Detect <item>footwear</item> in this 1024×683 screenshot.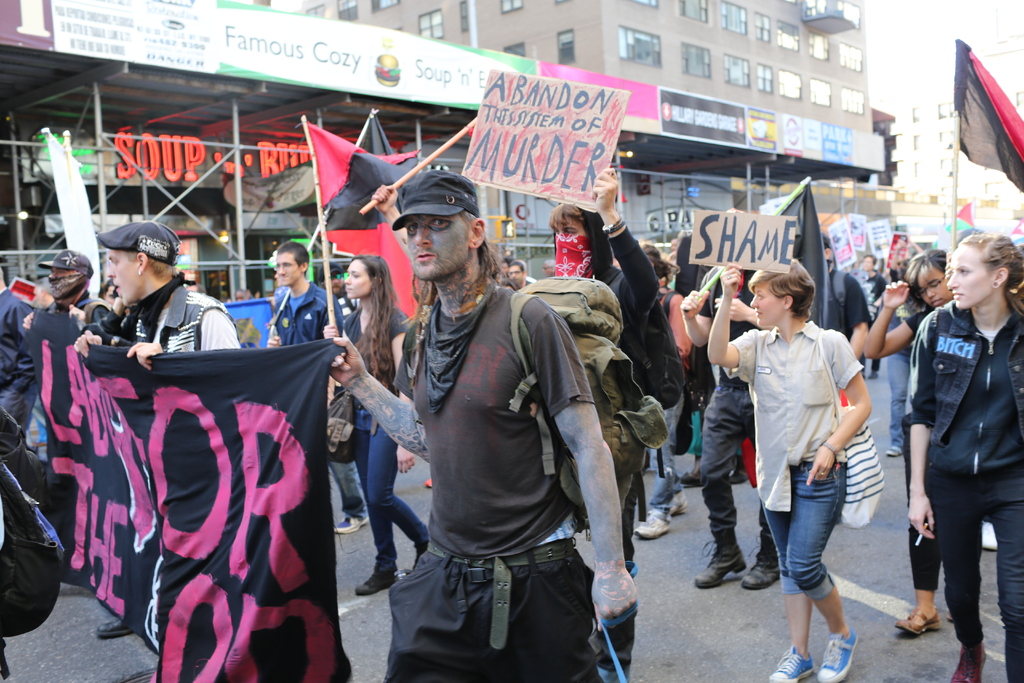
Detection: <region>728, 467, 751, 488</region>.
